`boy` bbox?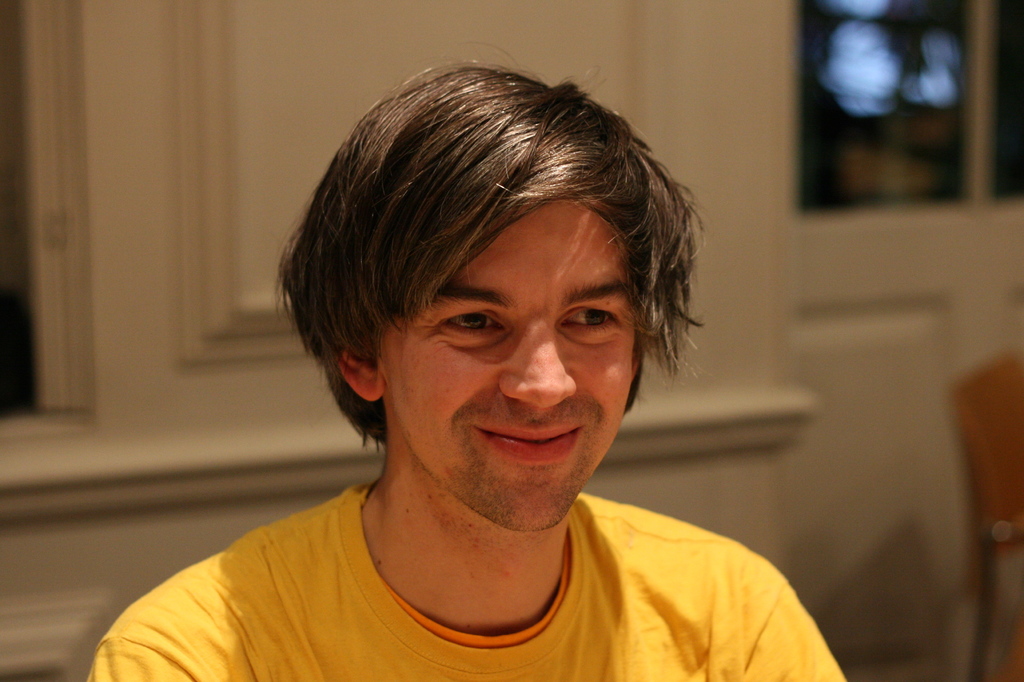
box(83, 39, 844, 681)
